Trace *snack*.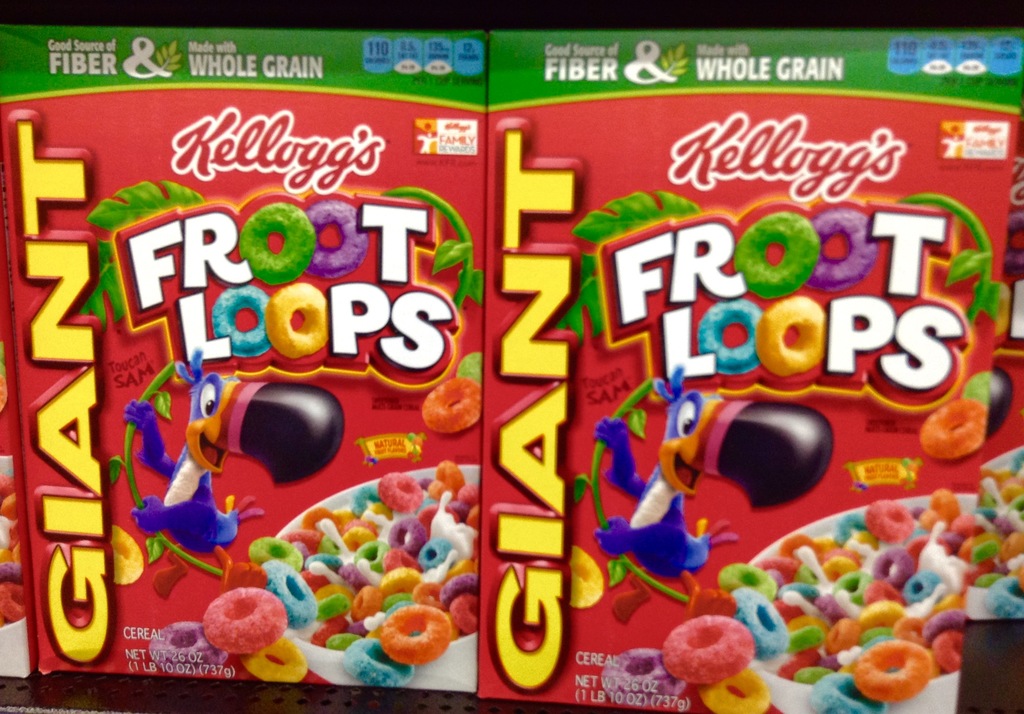
Traced to box=[248, 460, 477, 691].
